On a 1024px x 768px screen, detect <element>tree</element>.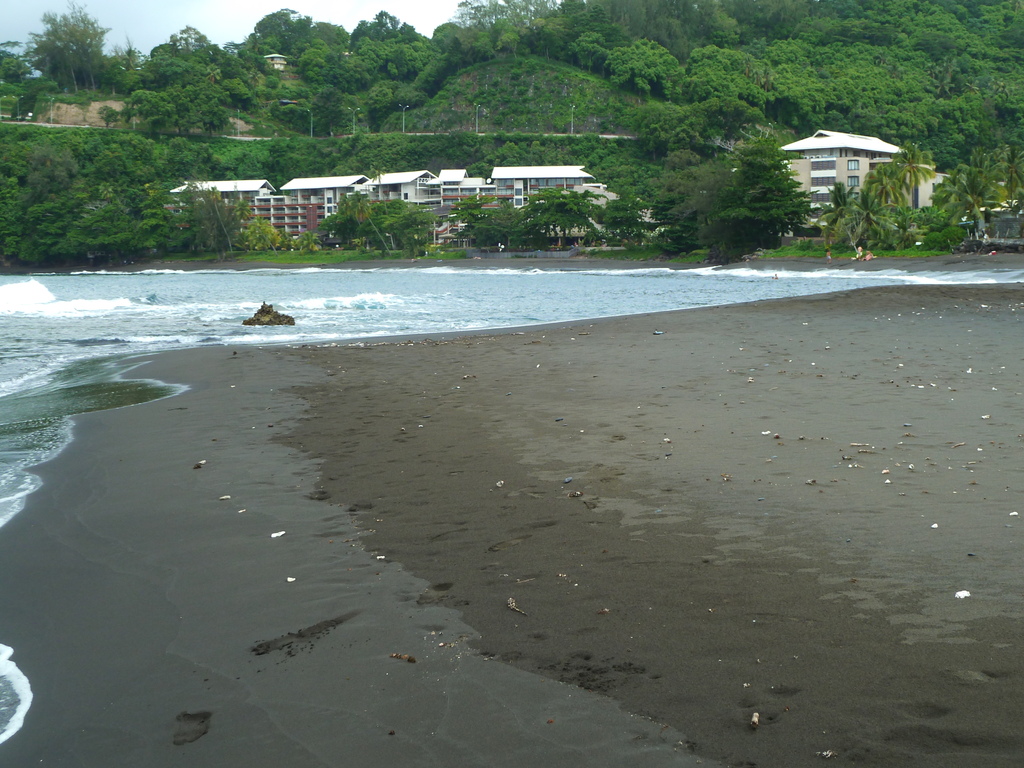
Rect(148, 20, 252, 104).
